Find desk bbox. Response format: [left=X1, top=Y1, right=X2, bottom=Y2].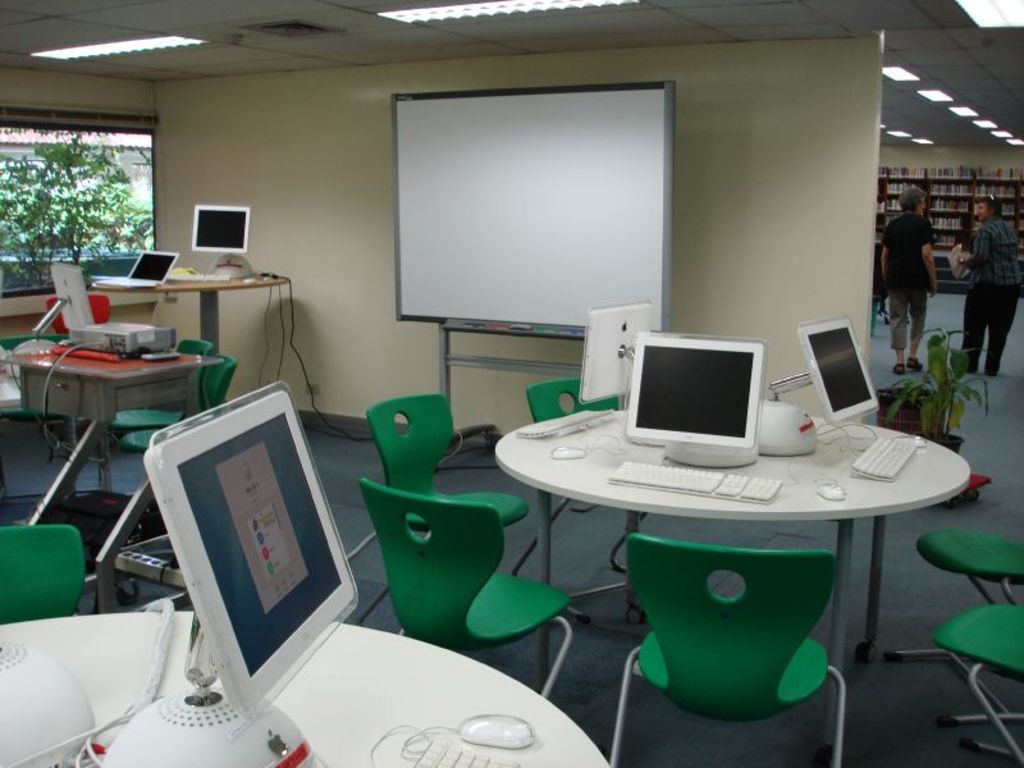
[left=476, top=353, right=960, bottom=733].
